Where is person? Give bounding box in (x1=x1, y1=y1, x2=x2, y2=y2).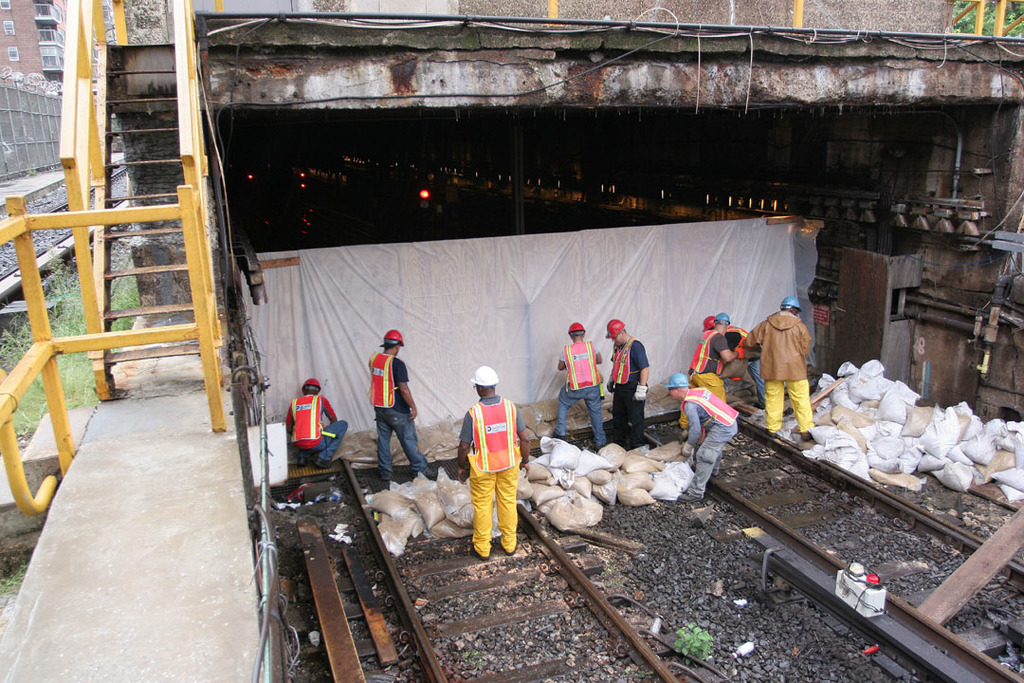
(x1=448, y1=354, x2=528, y2=563).
